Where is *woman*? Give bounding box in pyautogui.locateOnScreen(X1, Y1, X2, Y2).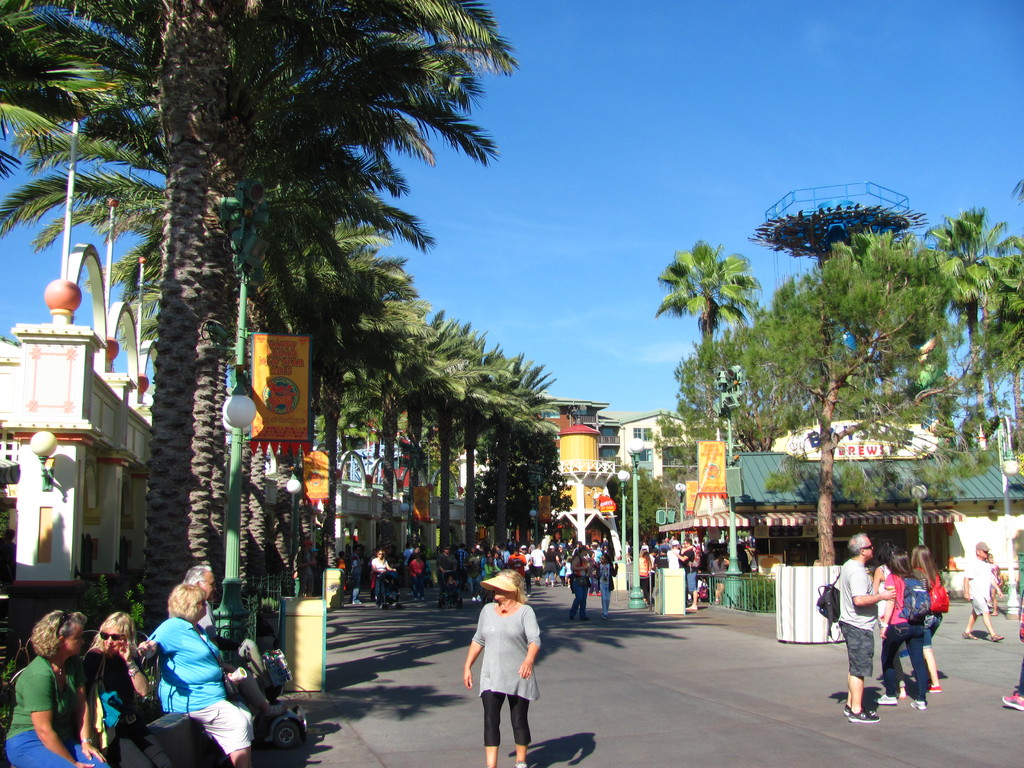
pyautogui.locateOnScreen(596, 553, 620, 615).
